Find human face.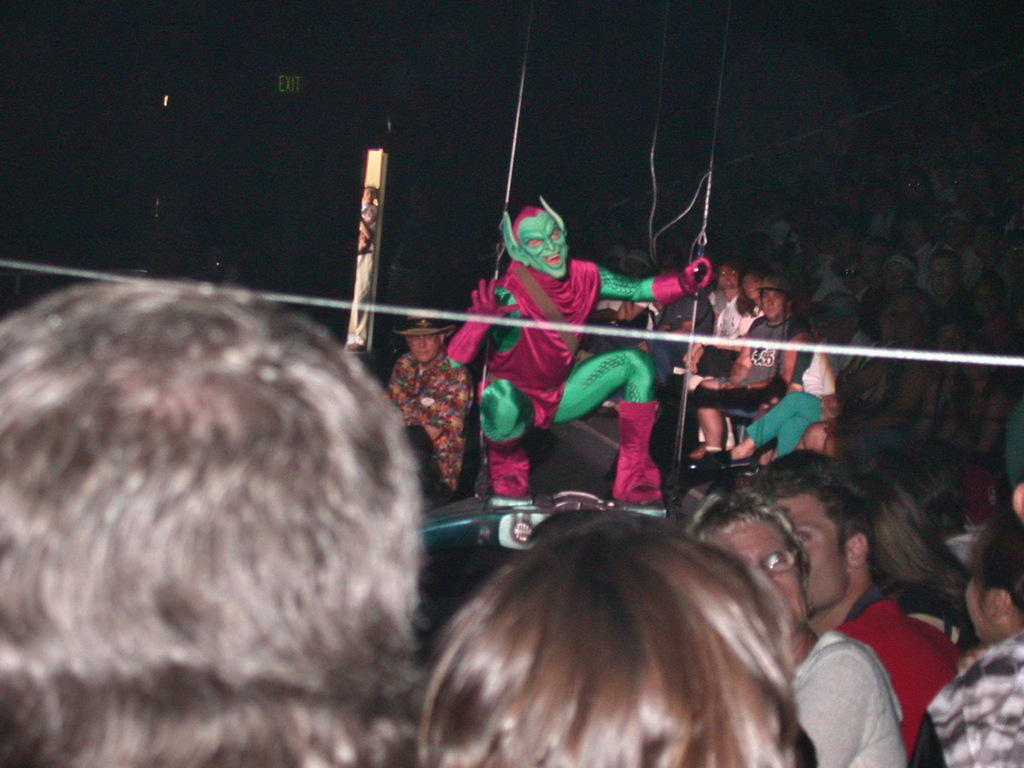
{"x1": 742, "y1": 274, "x2": 762, "y2": 302}.
